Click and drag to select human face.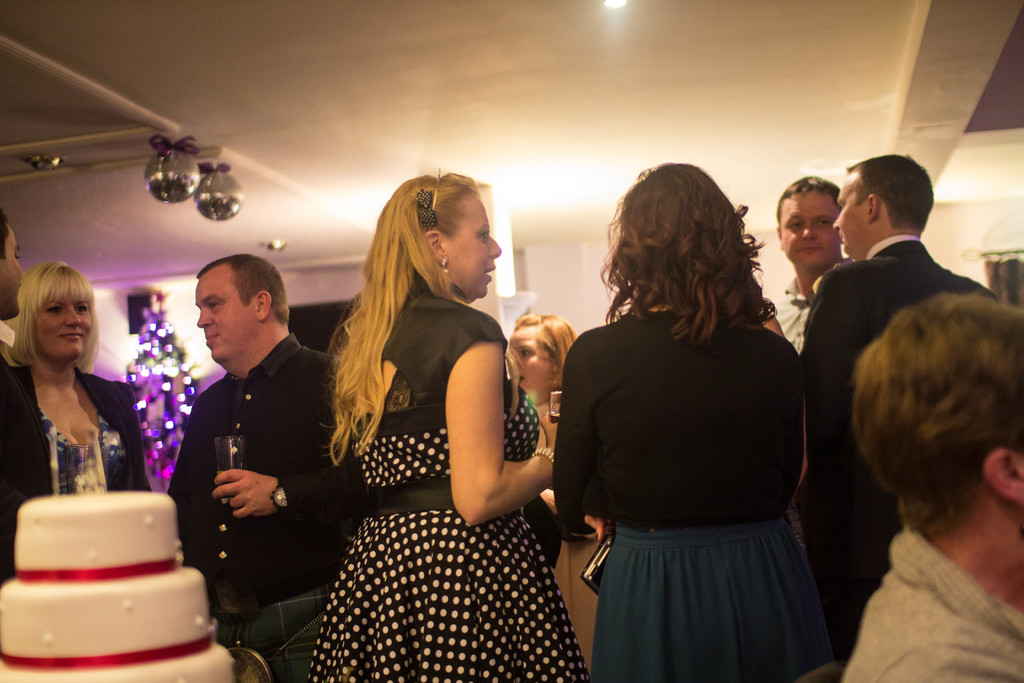
Selection: select_region(831, 179, 871, 252).
